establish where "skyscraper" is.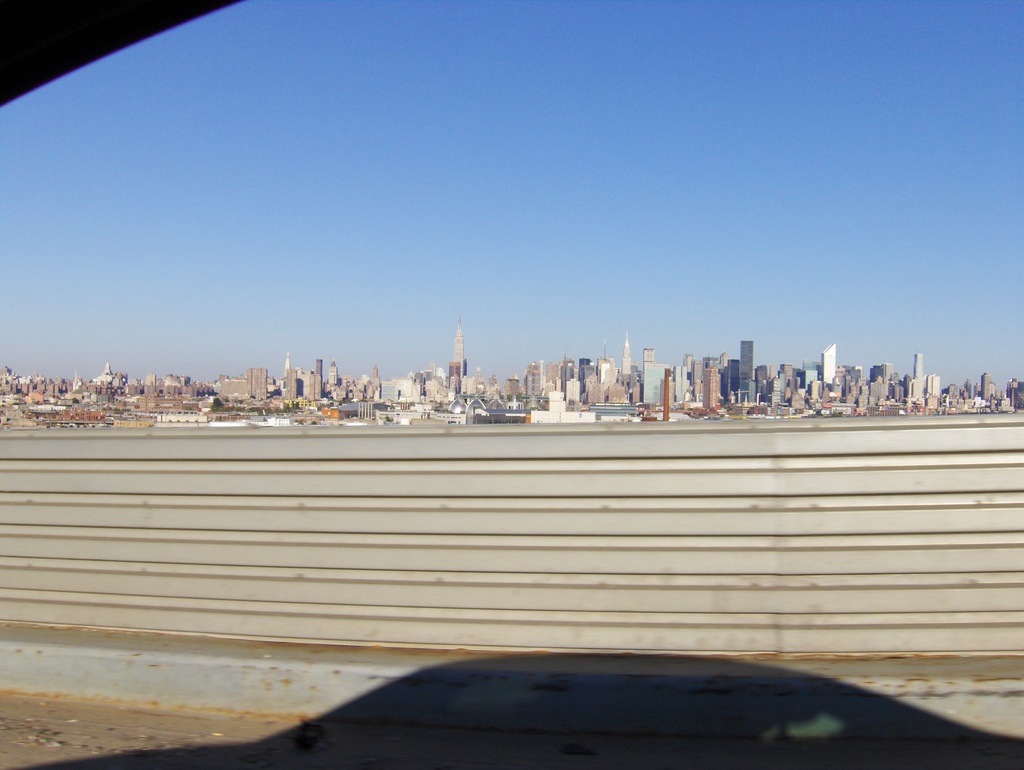
Established at Rect(644, 344, 660, 401).
